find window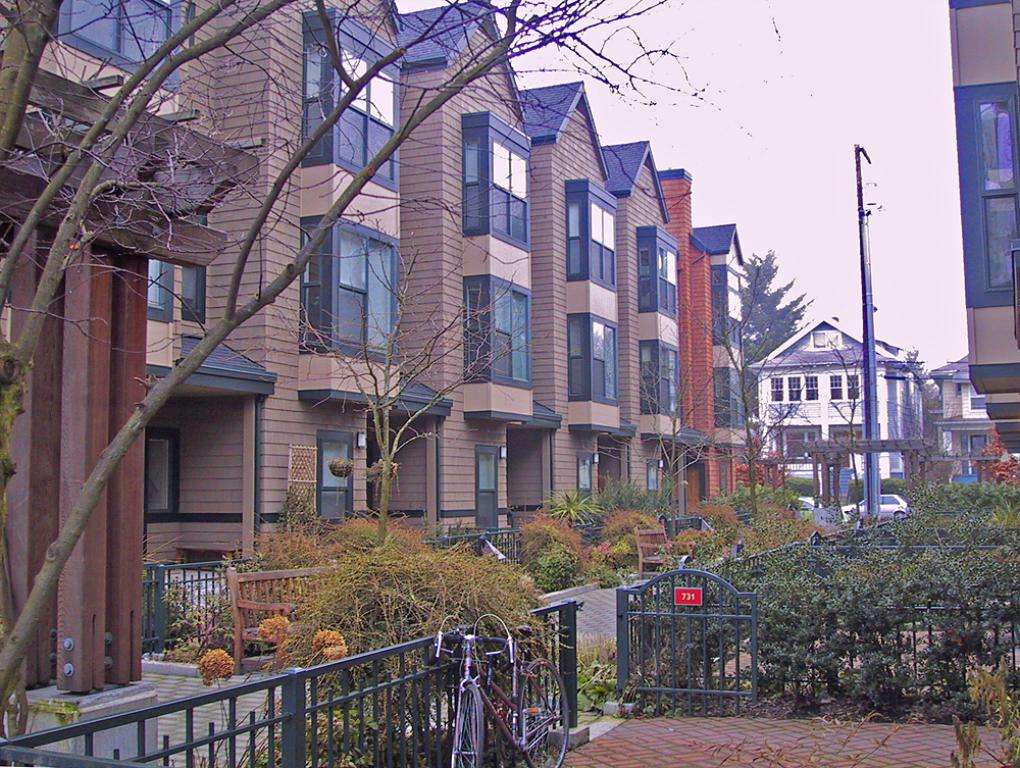
Rect(967, 385, 990, 408)
